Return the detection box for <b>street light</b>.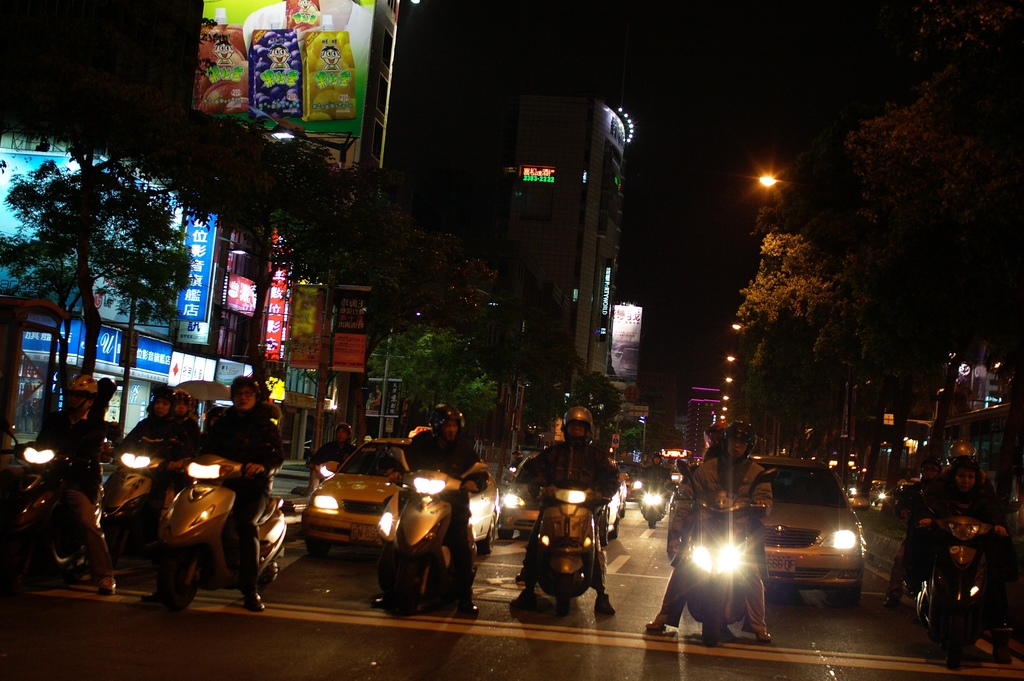
[636,412,647,449].
